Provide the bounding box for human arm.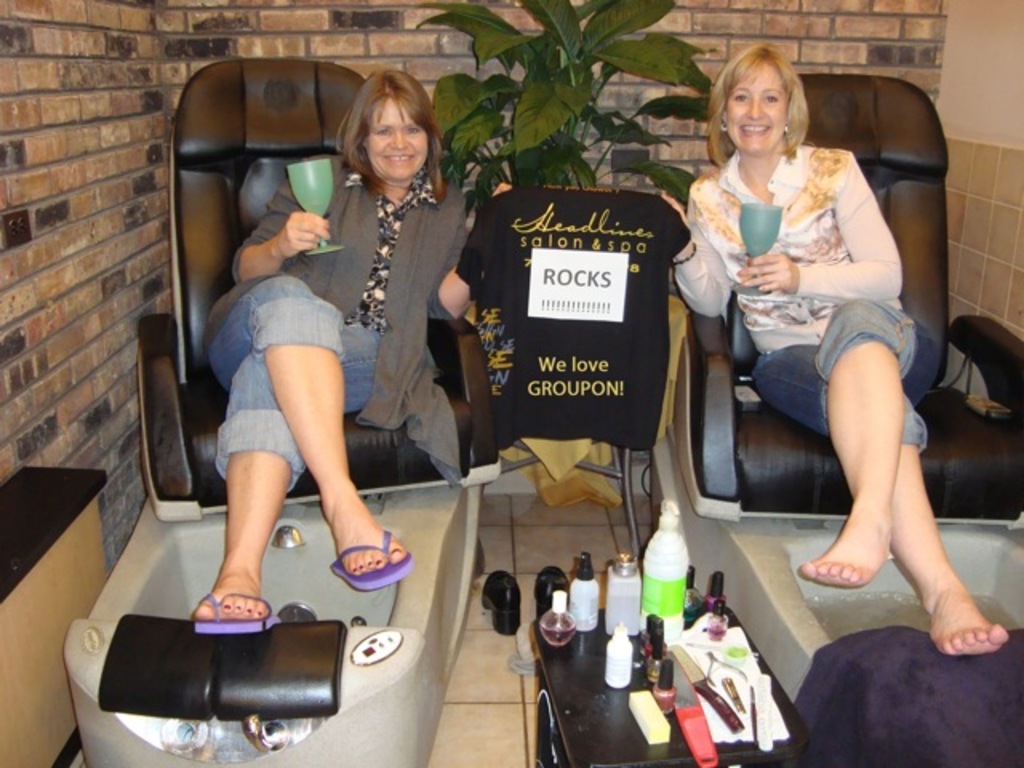
<bbox>230, 195, 322, 288</bbox>.
